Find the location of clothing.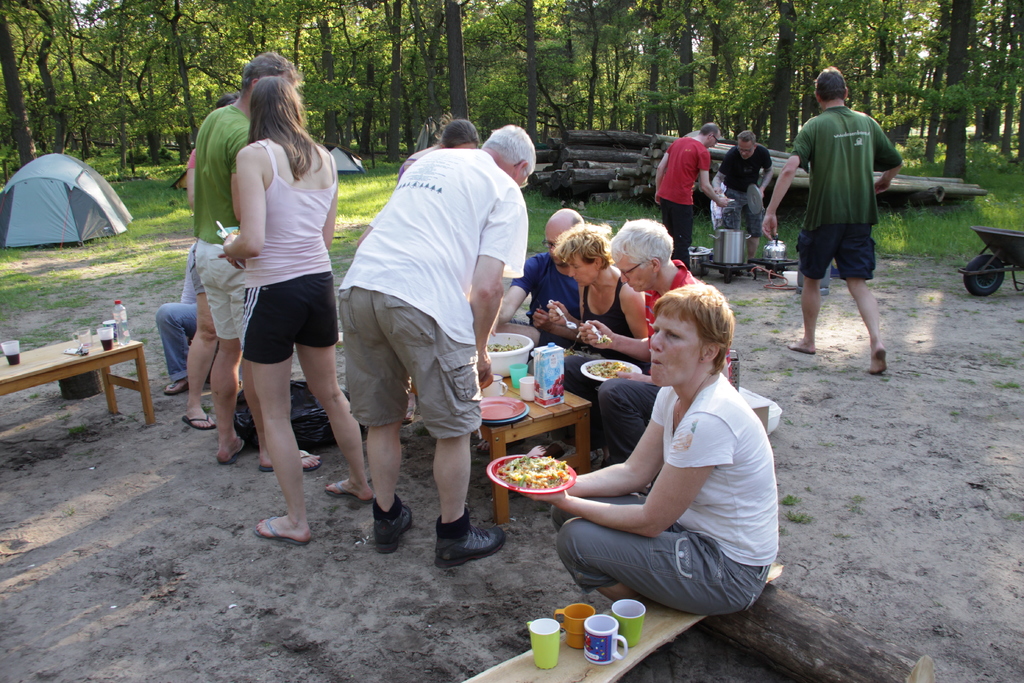
Location: rect(243, 139, 327, 288).
